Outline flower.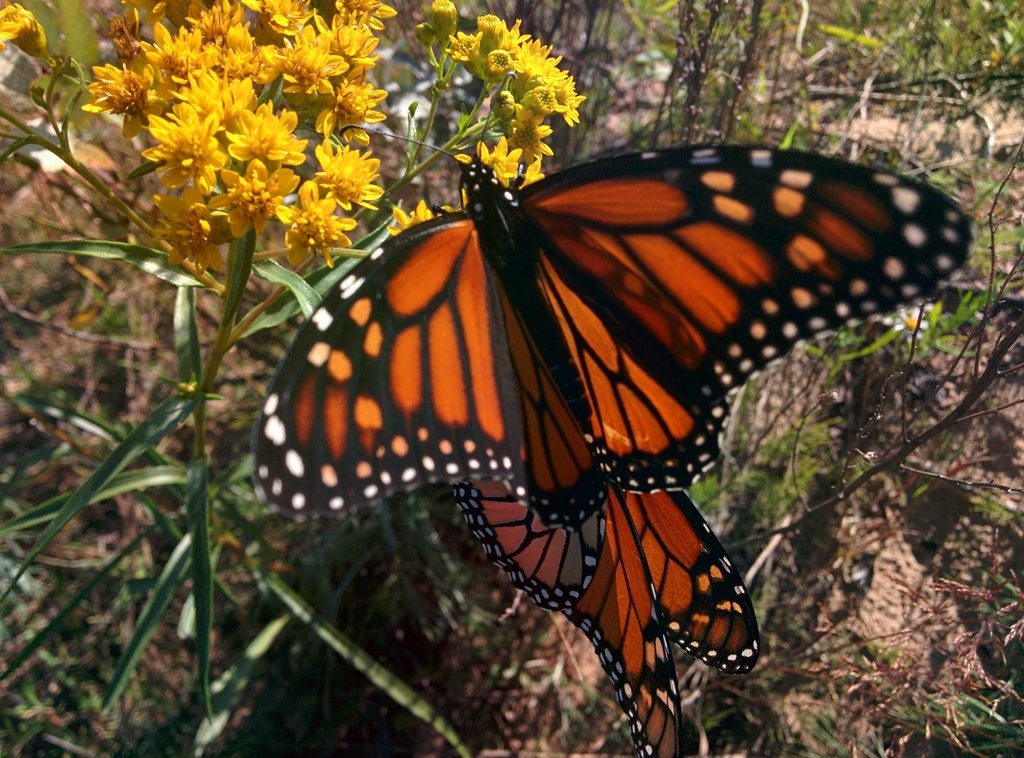
Outline: [440,2,582,186].
